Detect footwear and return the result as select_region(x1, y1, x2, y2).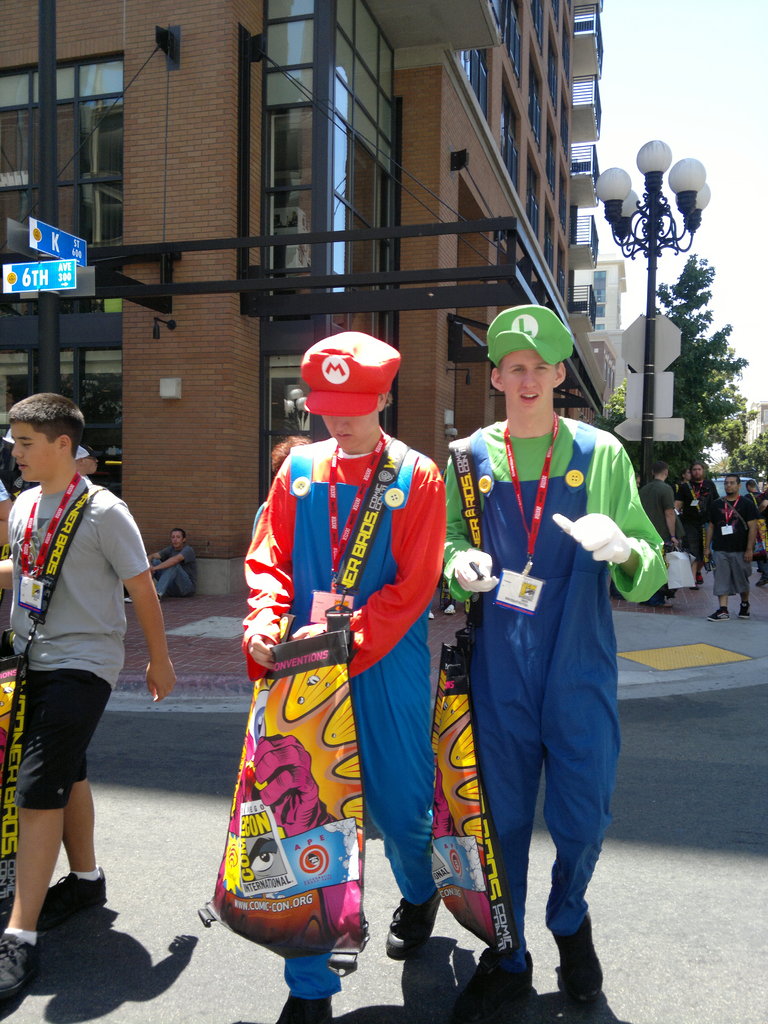
select_region(688, 572, 709, 593).
